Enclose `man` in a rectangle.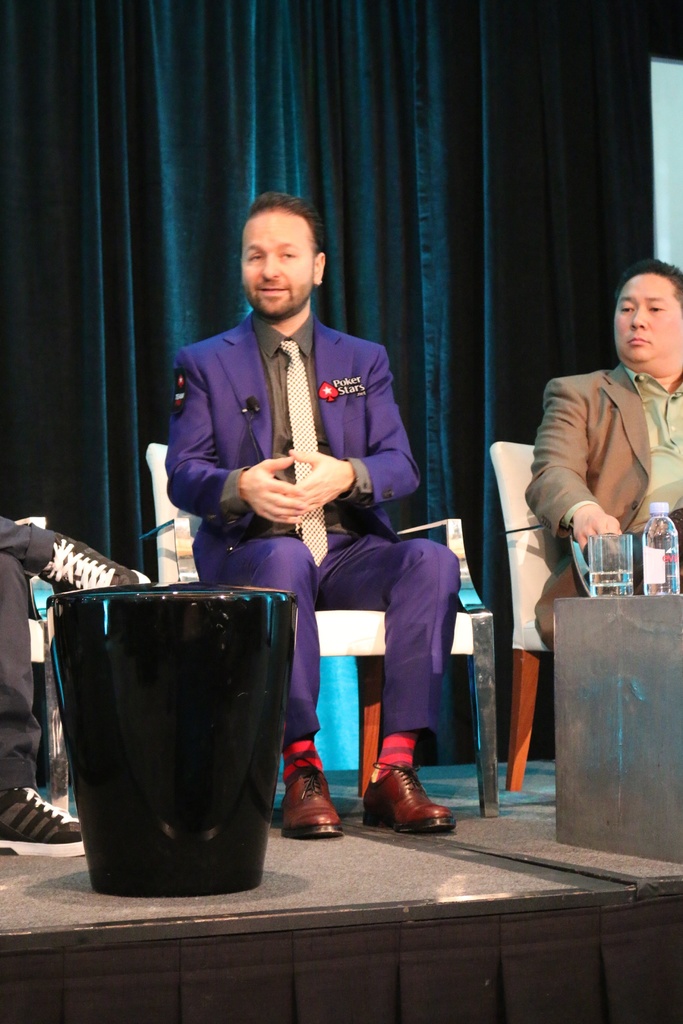
BBox(528, 258, 682, 657).
